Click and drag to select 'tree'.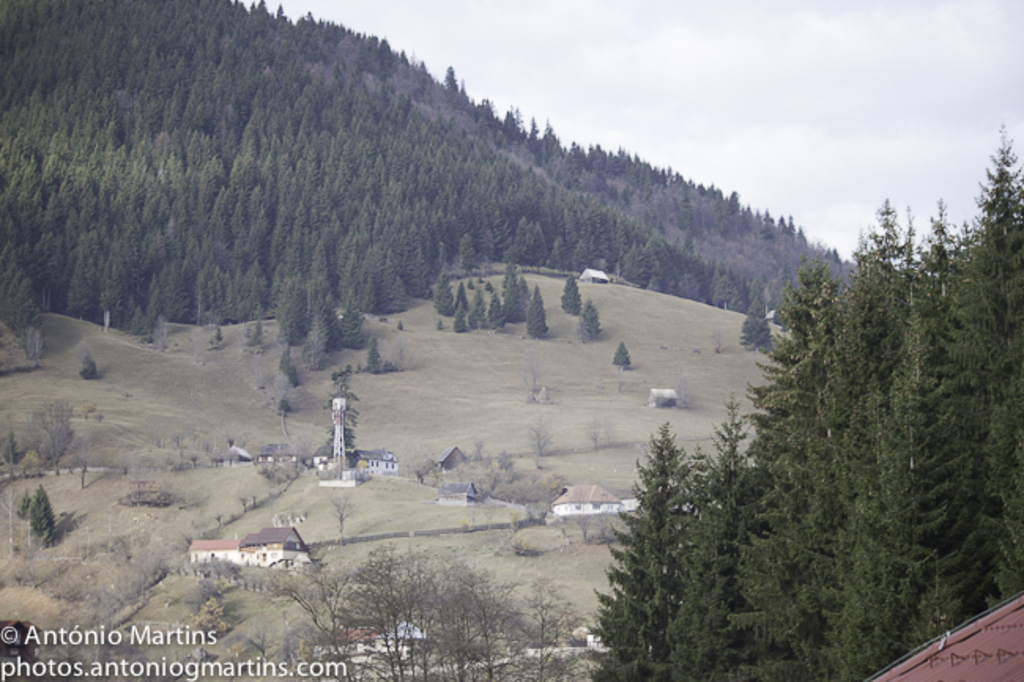
Selection: crop(17, 328, 50, 367).
